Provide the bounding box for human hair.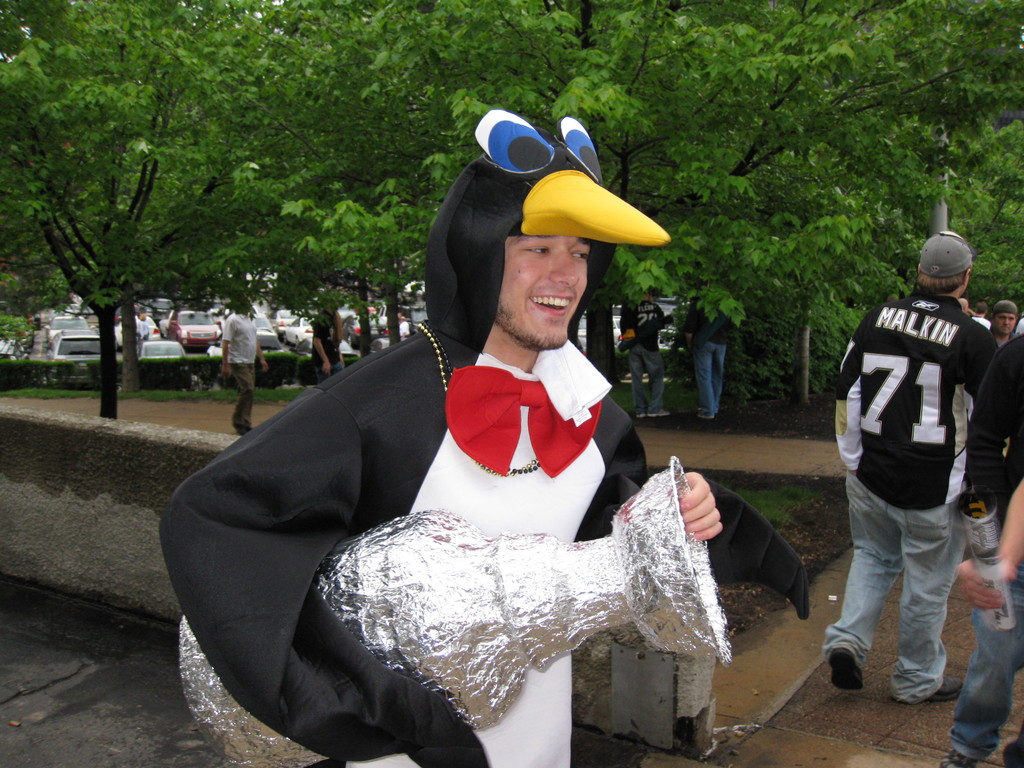
(x1=973, y1=300, x2=988, y2=316).
